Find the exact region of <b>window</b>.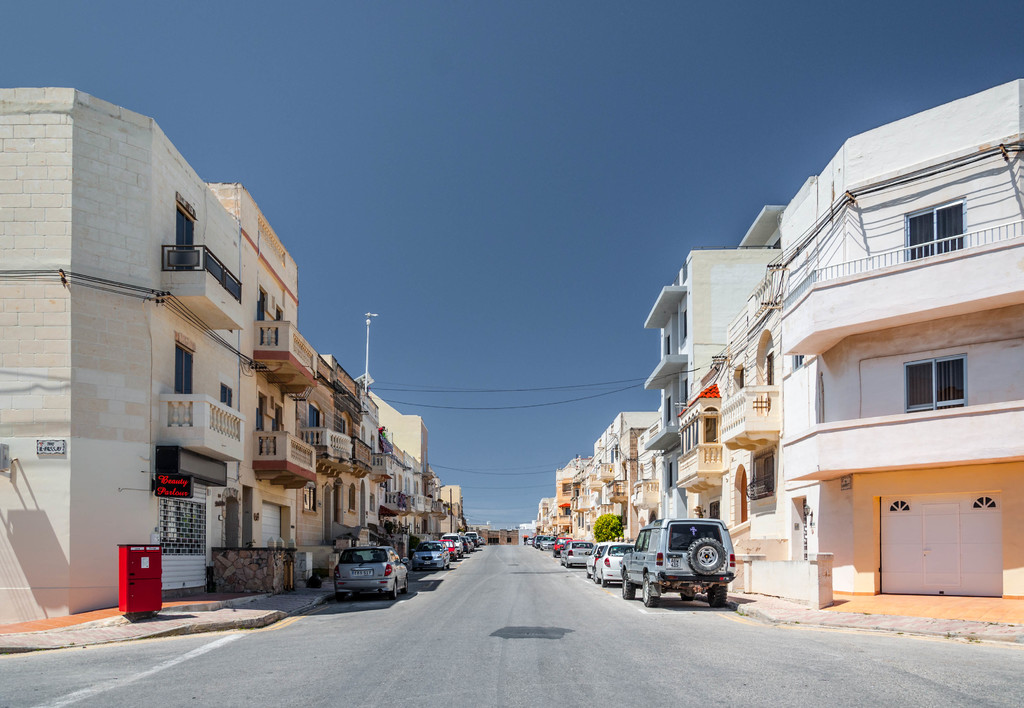
Exact region: bbox=(895, 341, 973, 431).
